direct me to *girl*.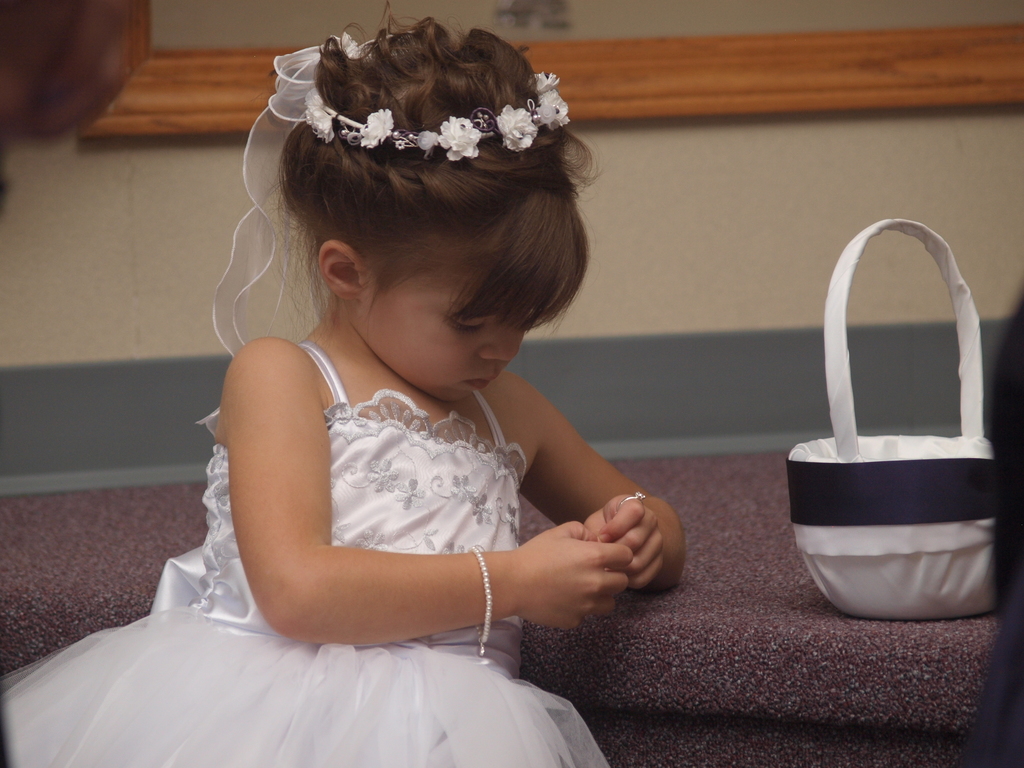
Direction: 0/0/689/767.
